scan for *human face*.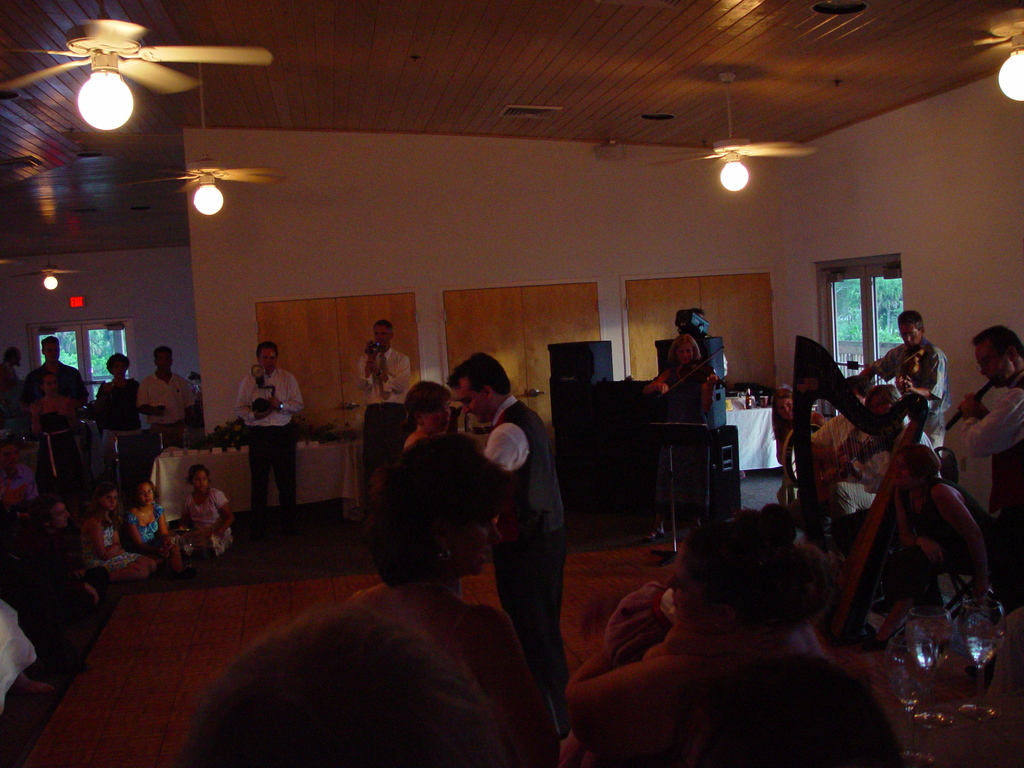
Scan result: locate(425, 400, 451, 431).
